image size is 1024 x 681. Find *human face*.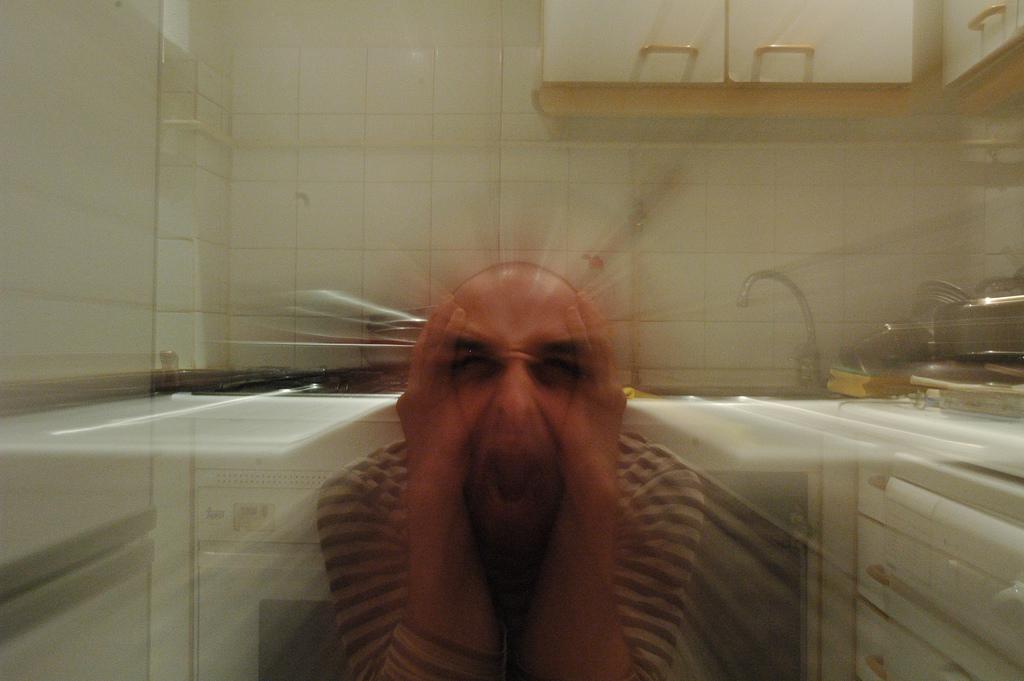
BBox(453, 270, 579, 543).
